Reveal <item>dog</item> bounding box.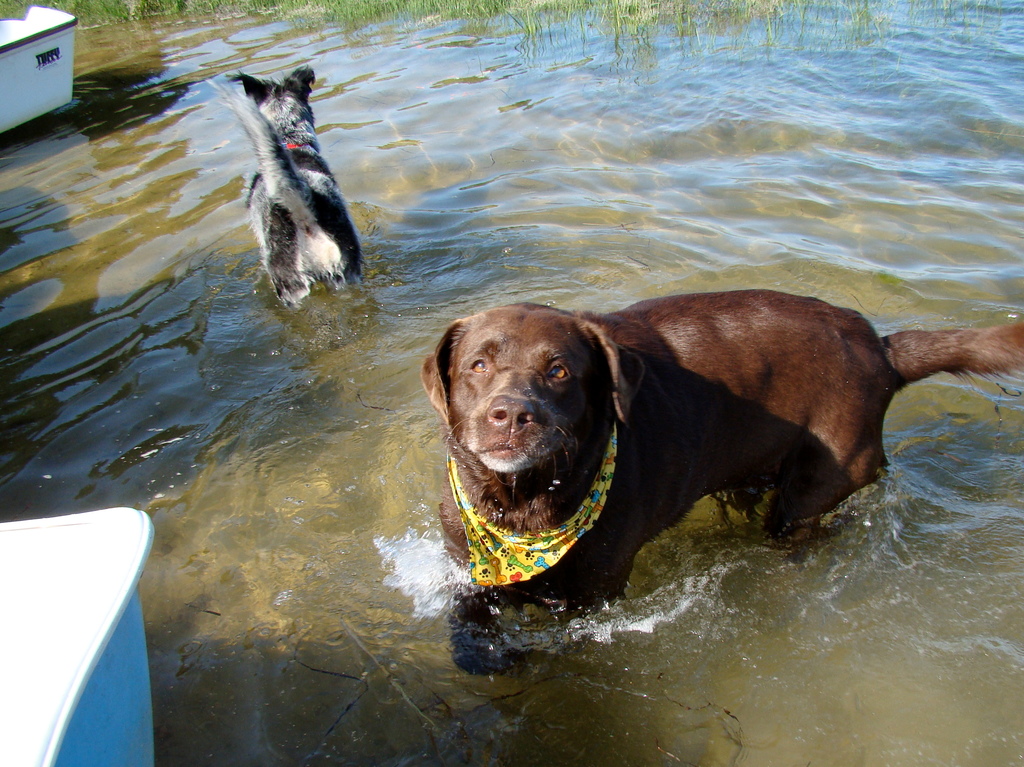
Revealed: box=[414, 294, 1023, 680].
